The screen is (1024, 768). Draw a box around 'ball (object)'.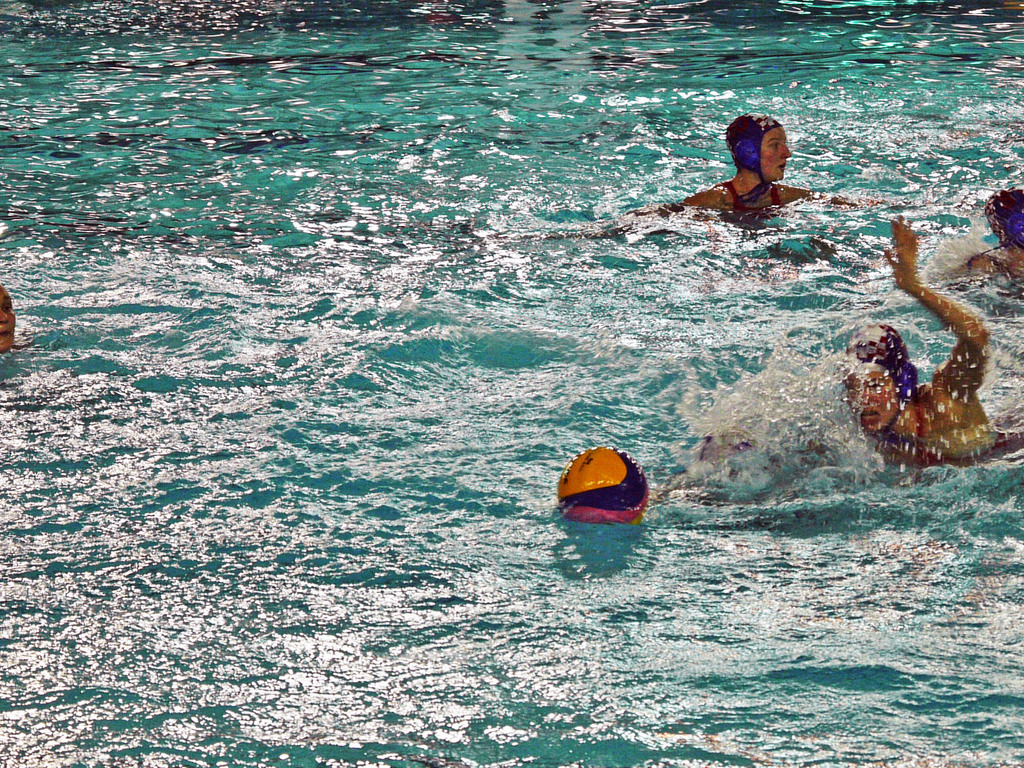
{"left": 563, "top": 449, "right": 651, "bottom": 523}.
